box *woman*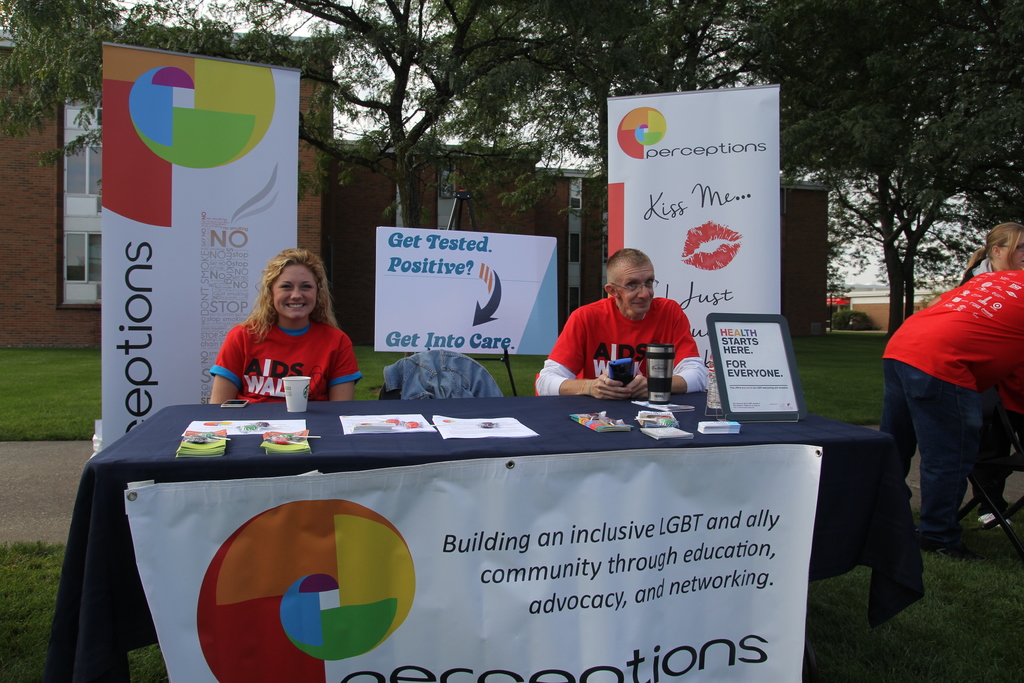
[204, 249, 359, 412]
